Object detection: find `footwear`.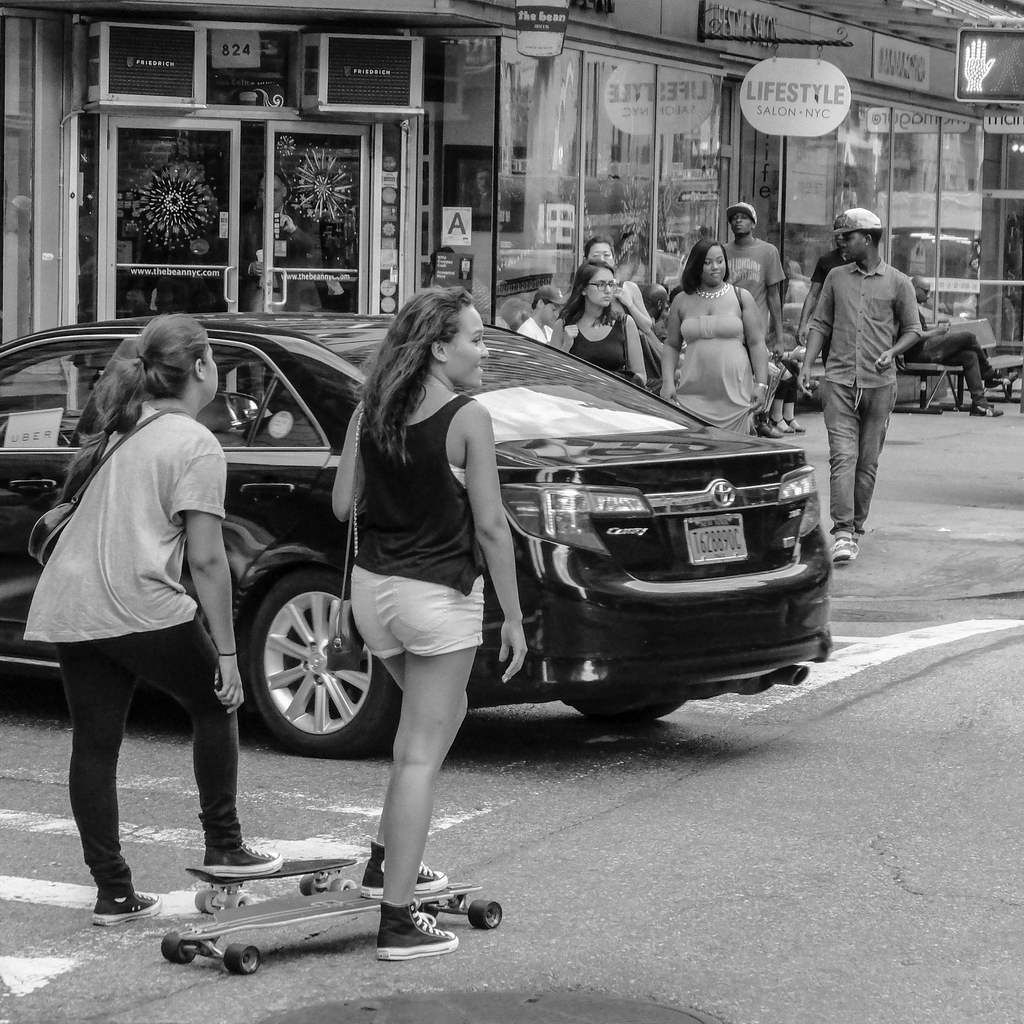
BBox(781, 412, 806, 435).
